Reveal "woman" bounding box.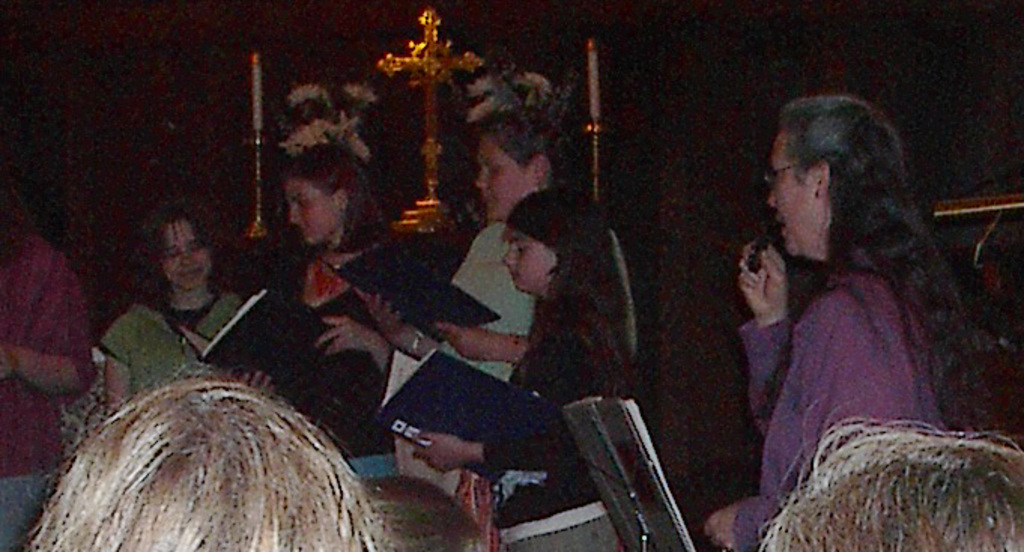
Revealed: {"x1": 96, "y1": 212, "x2": 332, "y2": 432}.
